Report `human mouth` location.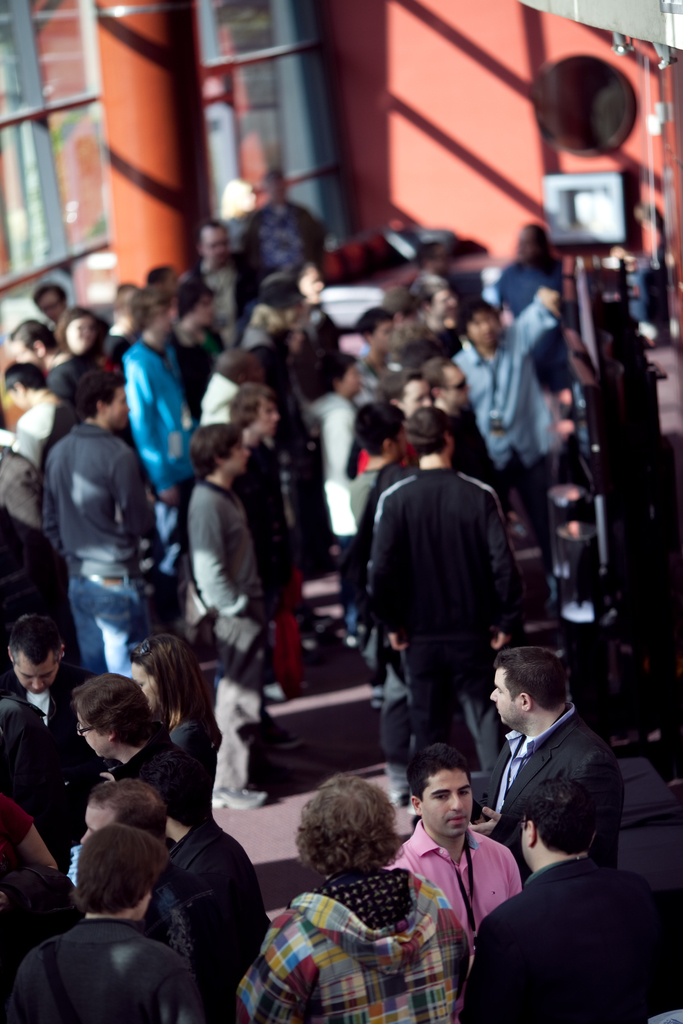
Report: BBox(446, 810, 467, 828).
